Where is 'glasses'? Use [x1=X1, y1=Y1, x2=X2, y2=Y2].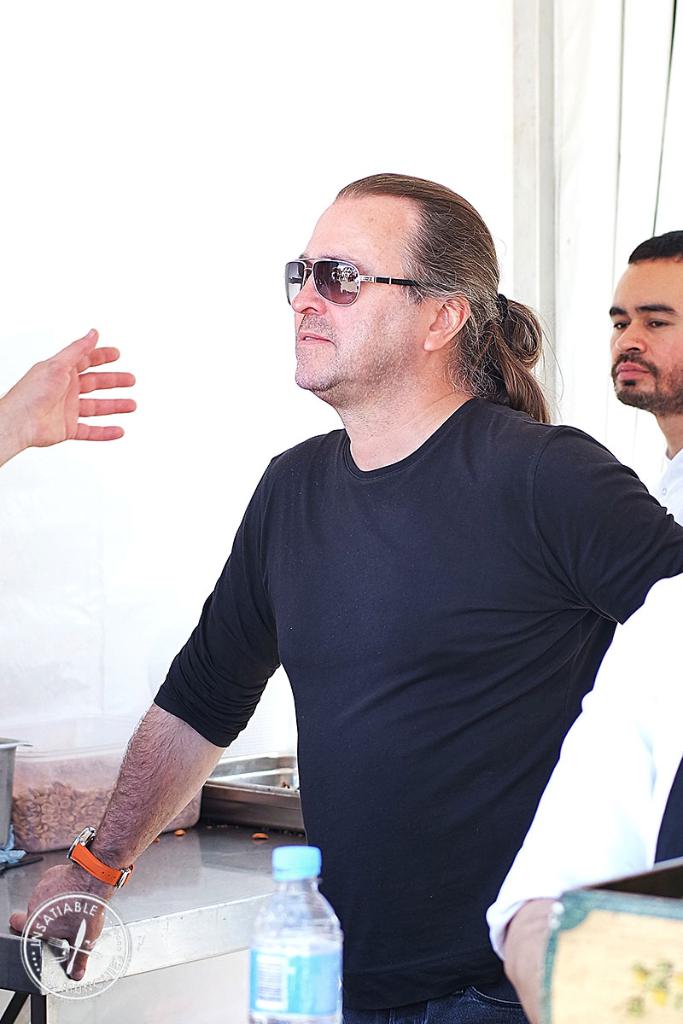
[x1=280, y1=245, x2=479, y2=300].
